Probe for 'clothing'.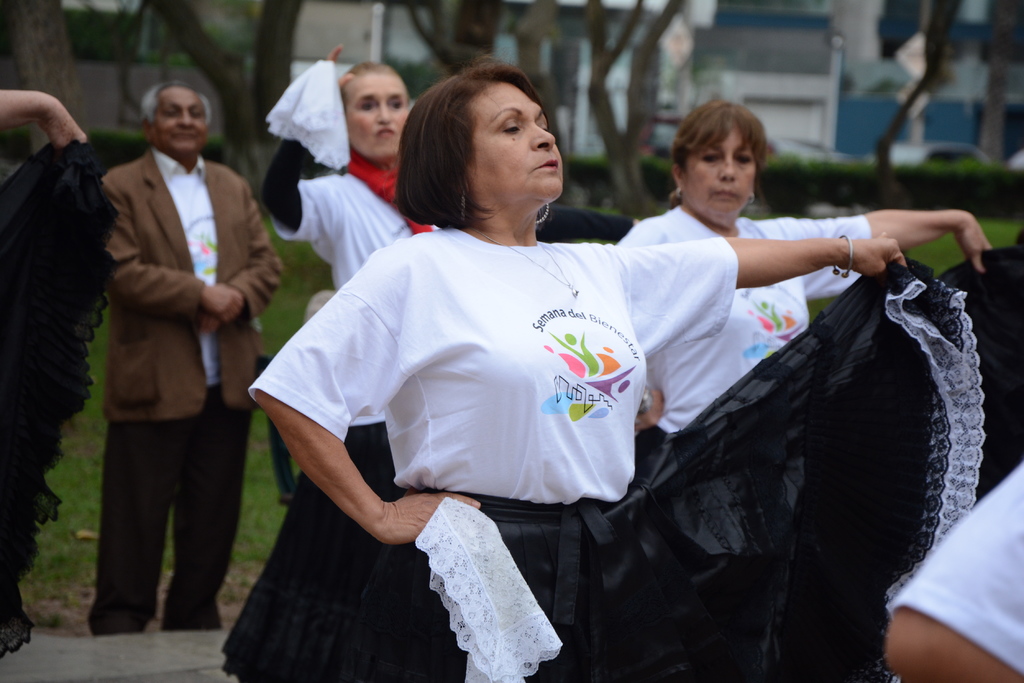
Probe result: x1=100 y1=145 x2=291 y2=421.
